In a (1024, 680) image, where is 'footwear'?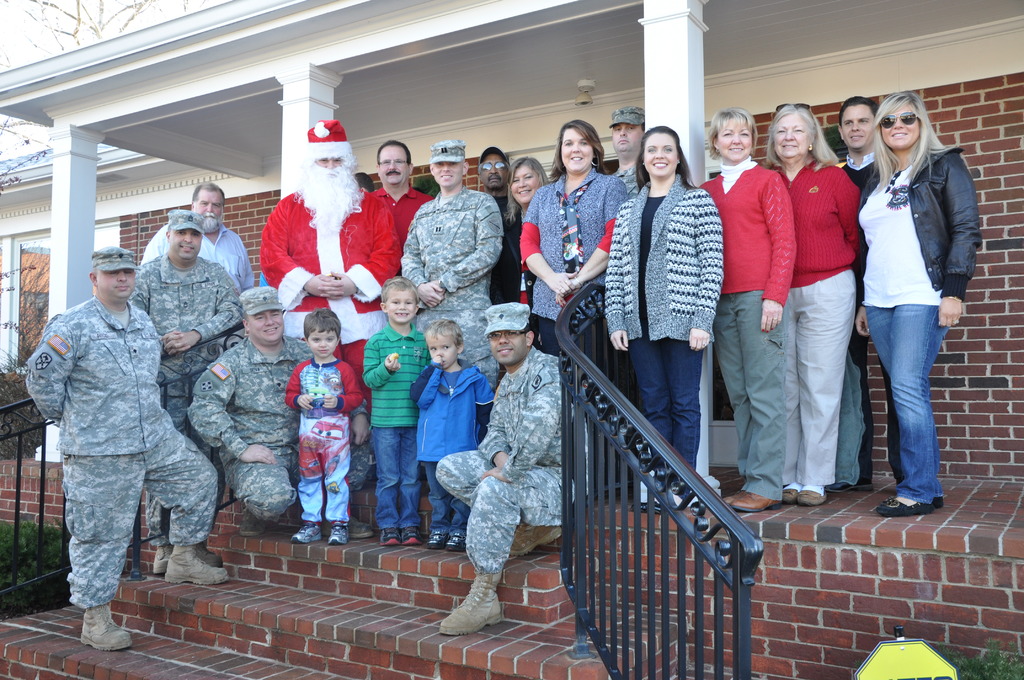
239,505,264,535.
